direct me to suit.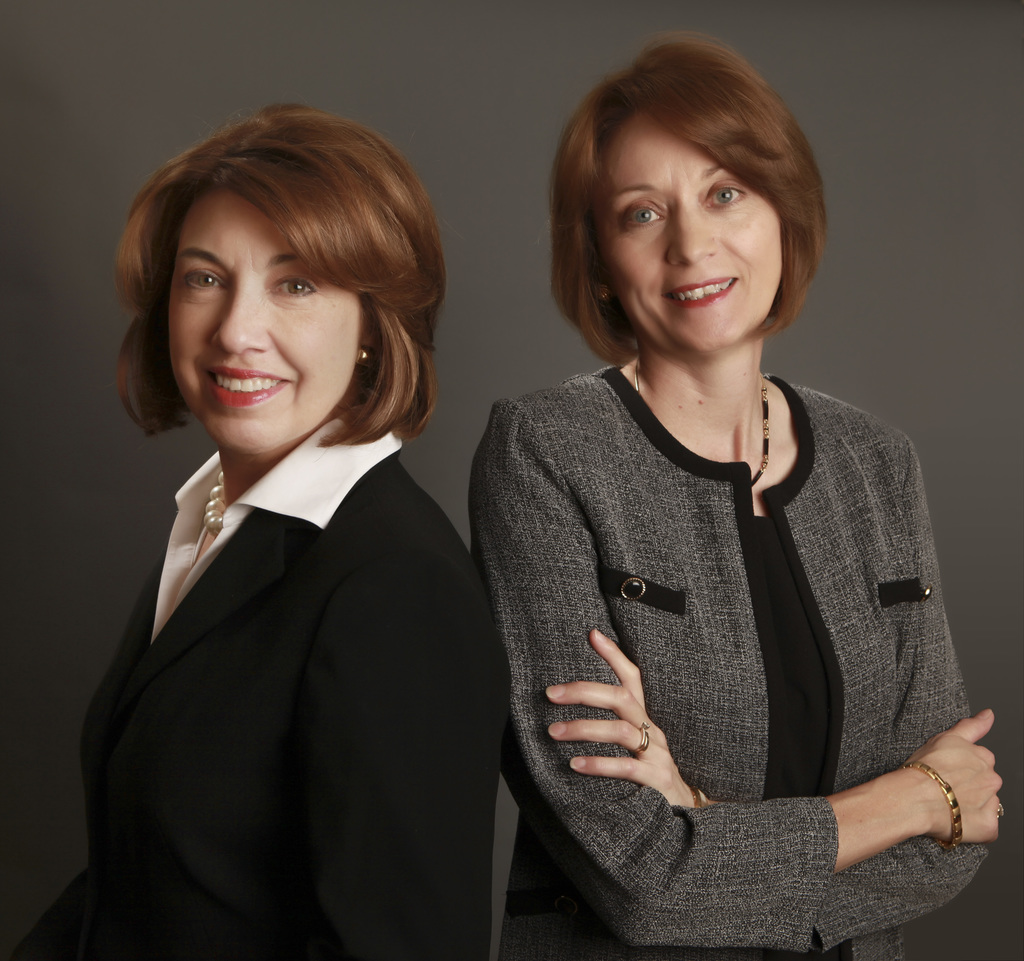
Direction: left=18, top=458, right=502, bottom=960.
